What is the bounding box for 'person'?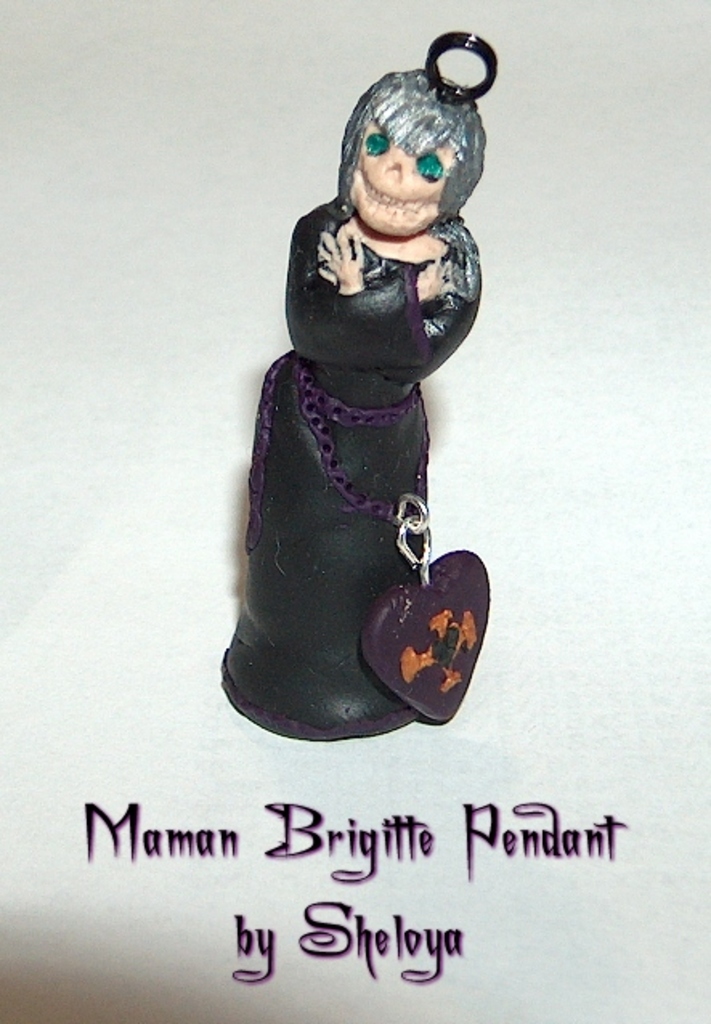
box(204, 45, 515, 751).
